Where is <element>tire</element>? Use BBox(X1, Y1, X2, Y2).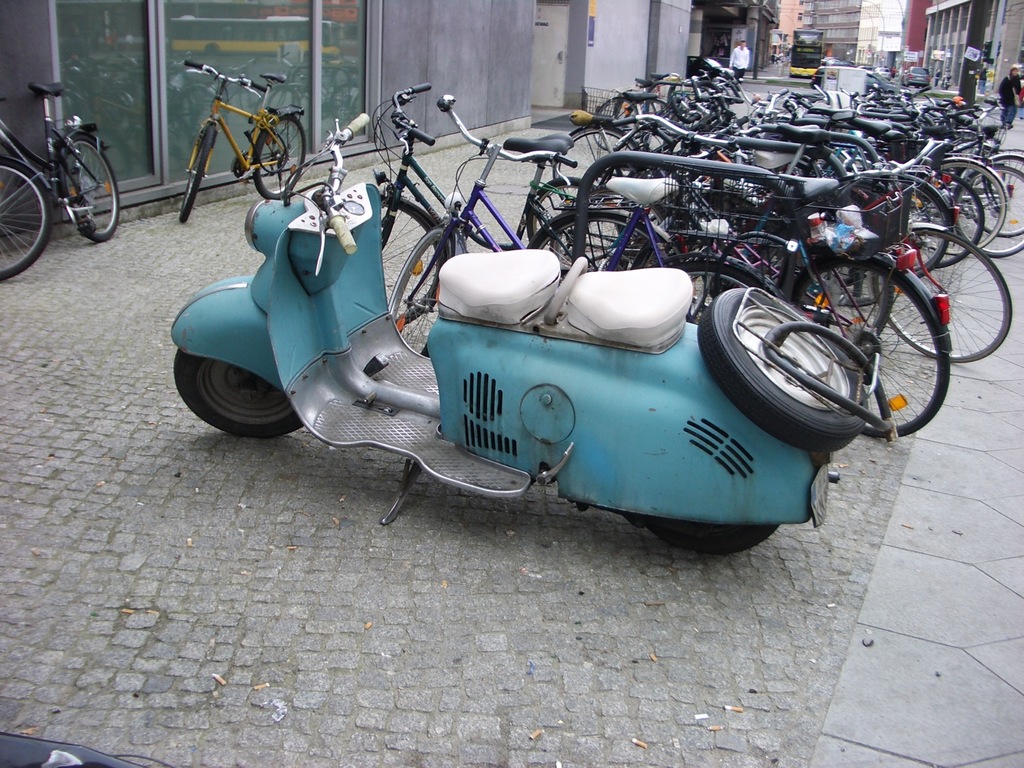
BBox(534, 214, 677, 271).
